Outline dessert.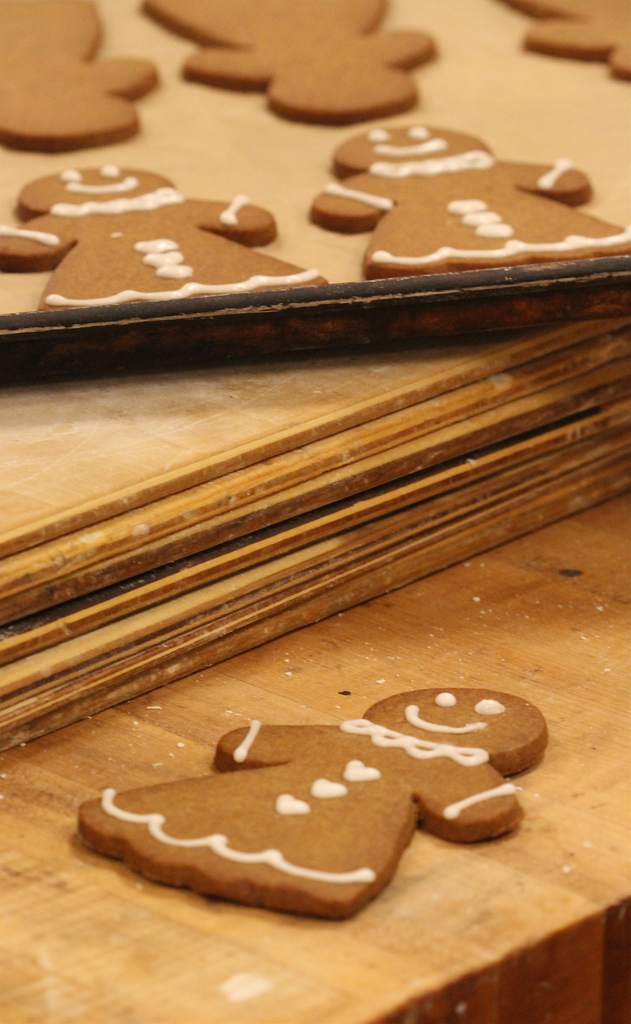
Outline: 136, 0, 442, 125.
